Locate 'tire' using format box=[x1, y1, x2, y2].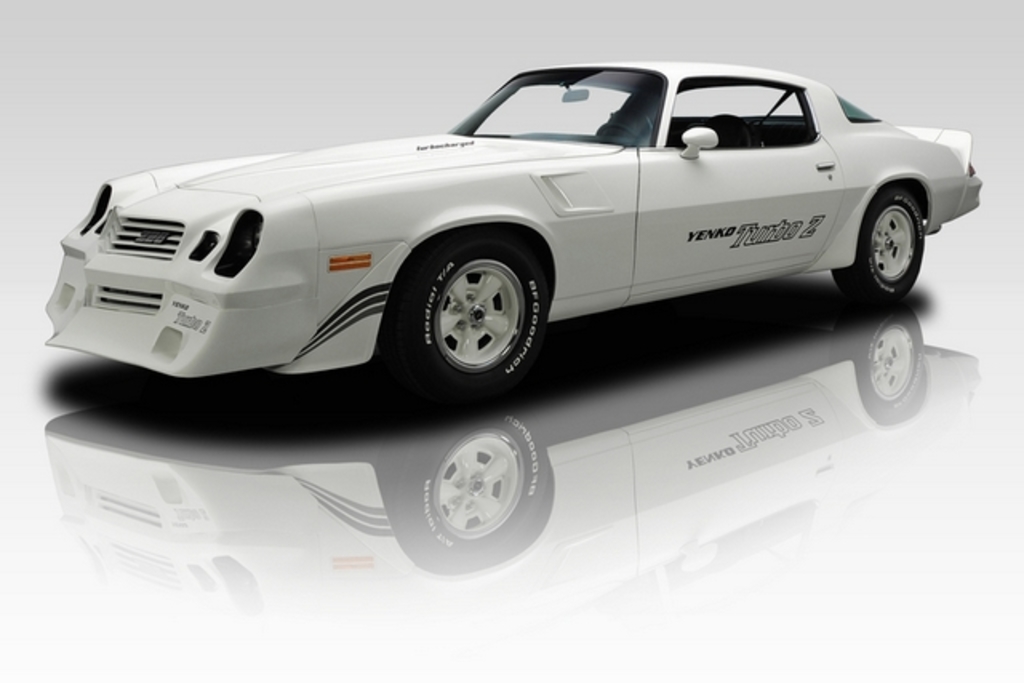
box=[834, 187, 928, 301].
